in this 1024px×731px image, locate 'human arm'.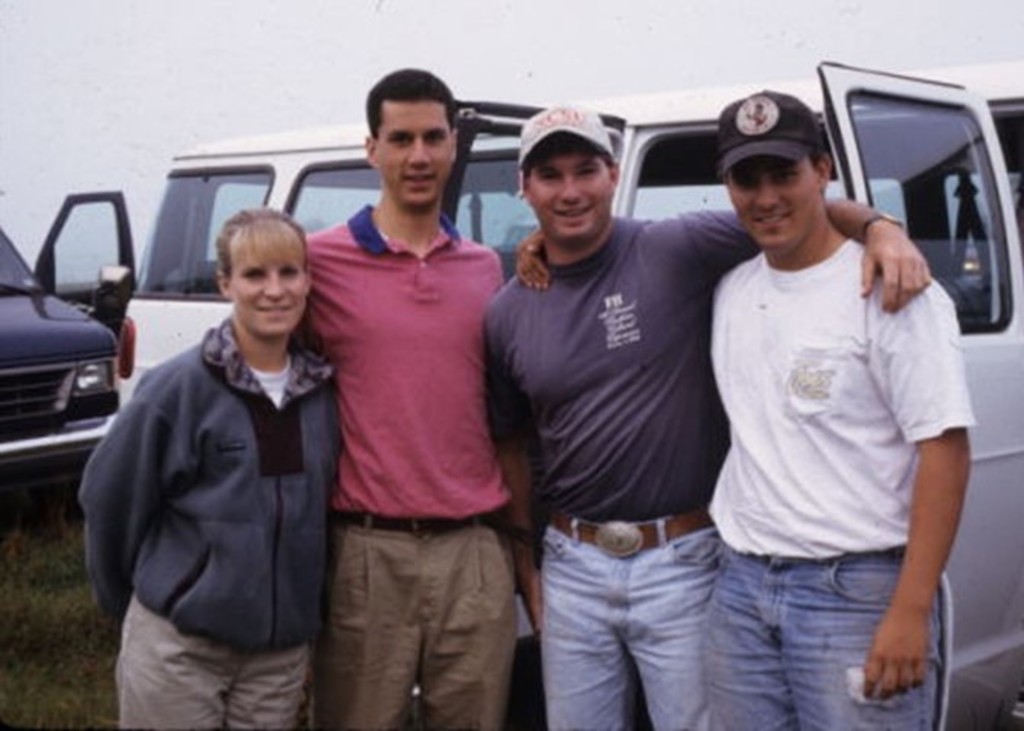
Bounding box: BBox(506, 230, 753, 311).
